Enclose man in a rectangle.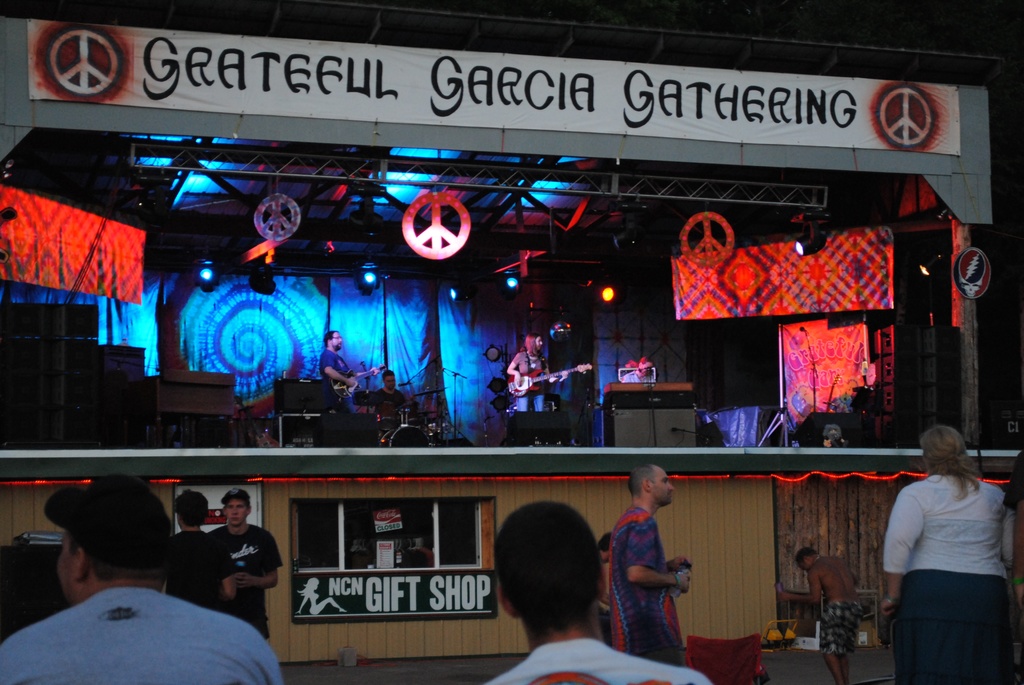
(left=608, top=468, right=693, bottom=668).
